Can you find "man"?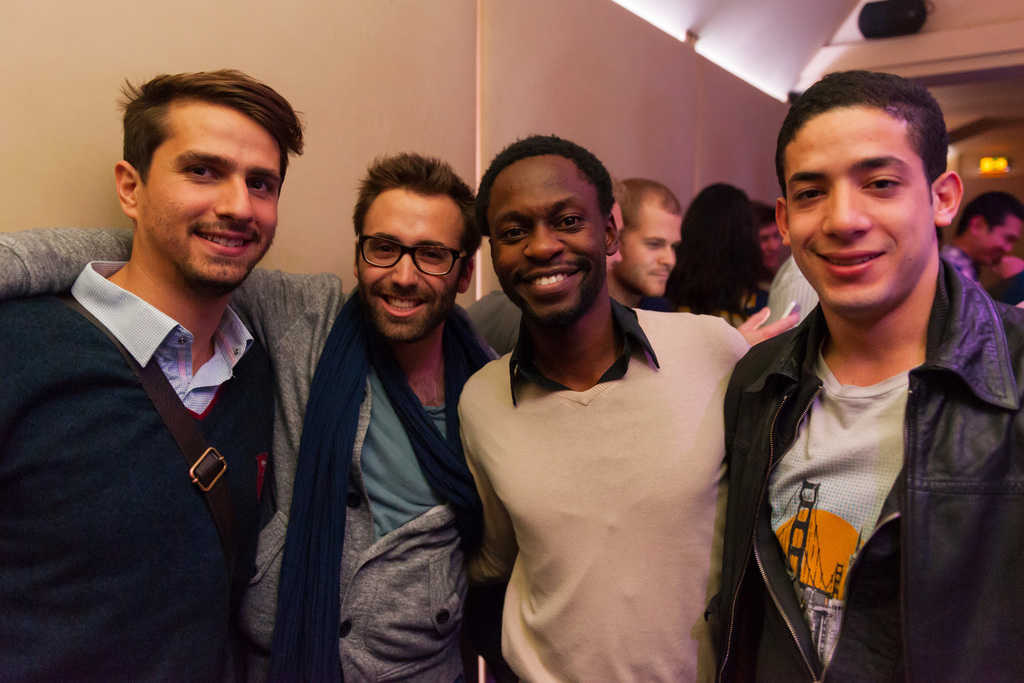
Yes, bounding box: <region>608, 179, 684, 311</region>.
